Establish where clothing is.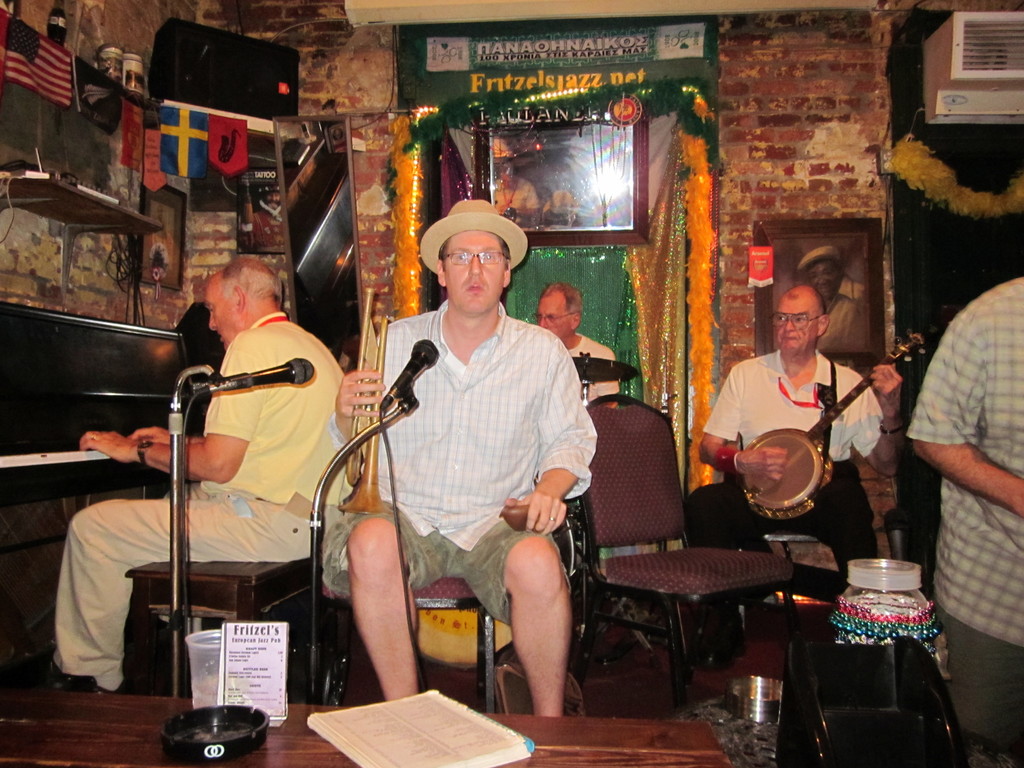
Established at {"x1": 906, "y1": 276, "x2": 1023, "y2": 767}.
